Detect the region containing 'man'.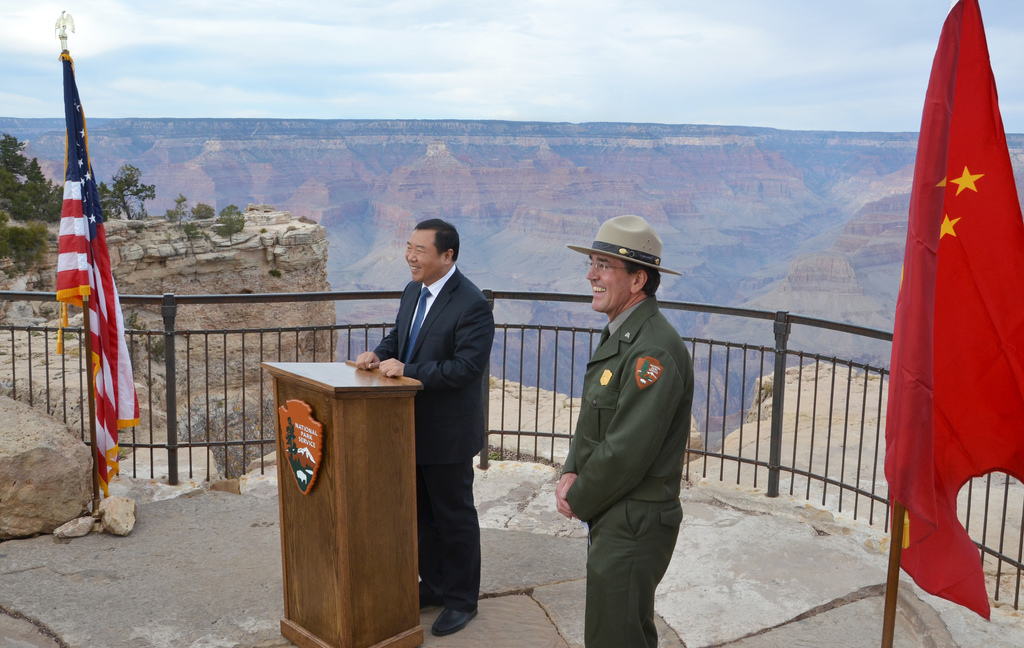
x1=550 y1=205 x2=714 y2=646.
